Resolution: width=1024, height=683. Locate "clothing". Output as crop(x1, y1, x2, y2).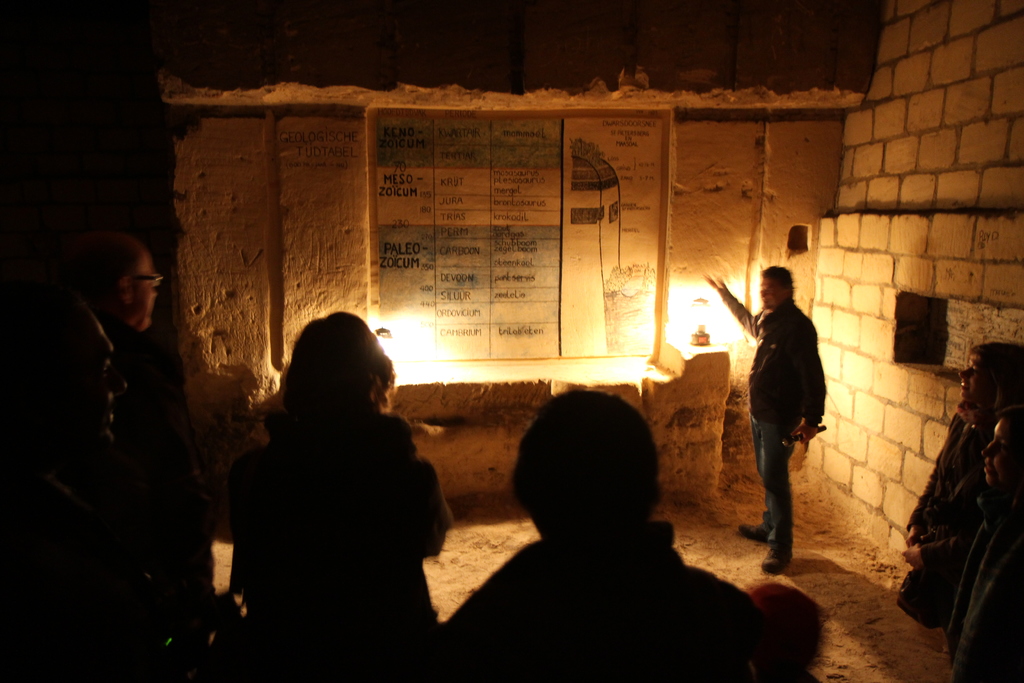
crop(717, 289, 831, 559).
